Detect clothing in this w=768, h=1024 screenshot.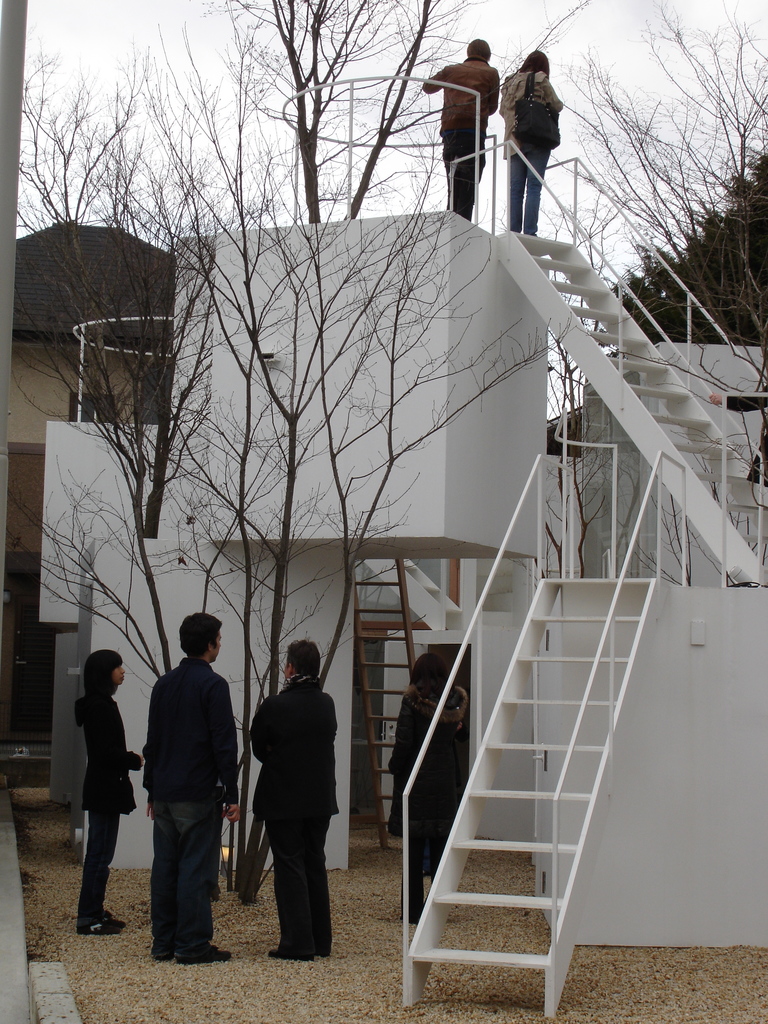
Detection: bbox=(138, 655, 241, 953).
